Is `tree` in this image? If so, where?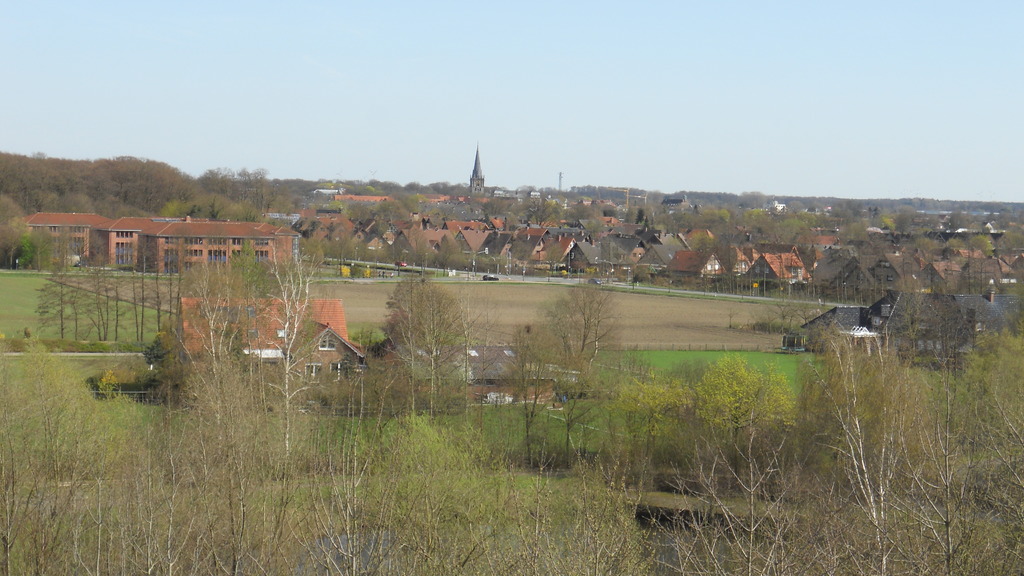
Yes, at left=733, top=209, right=833, bottom=241.
